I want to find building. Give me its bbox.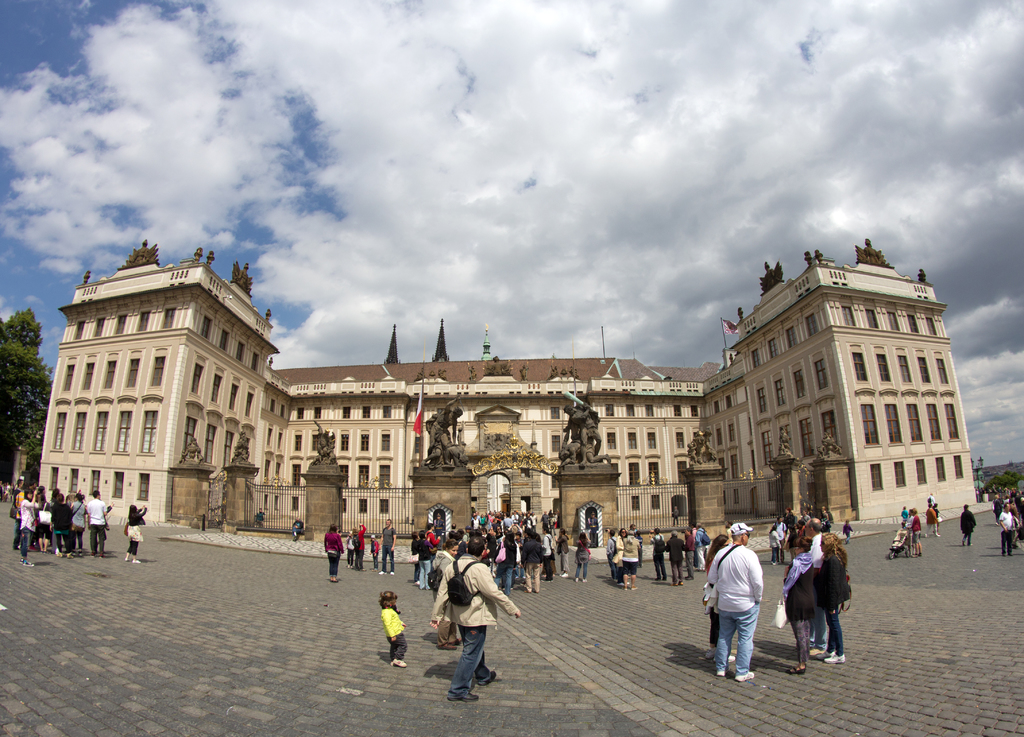
bbox(36, 236, 981, 570).
